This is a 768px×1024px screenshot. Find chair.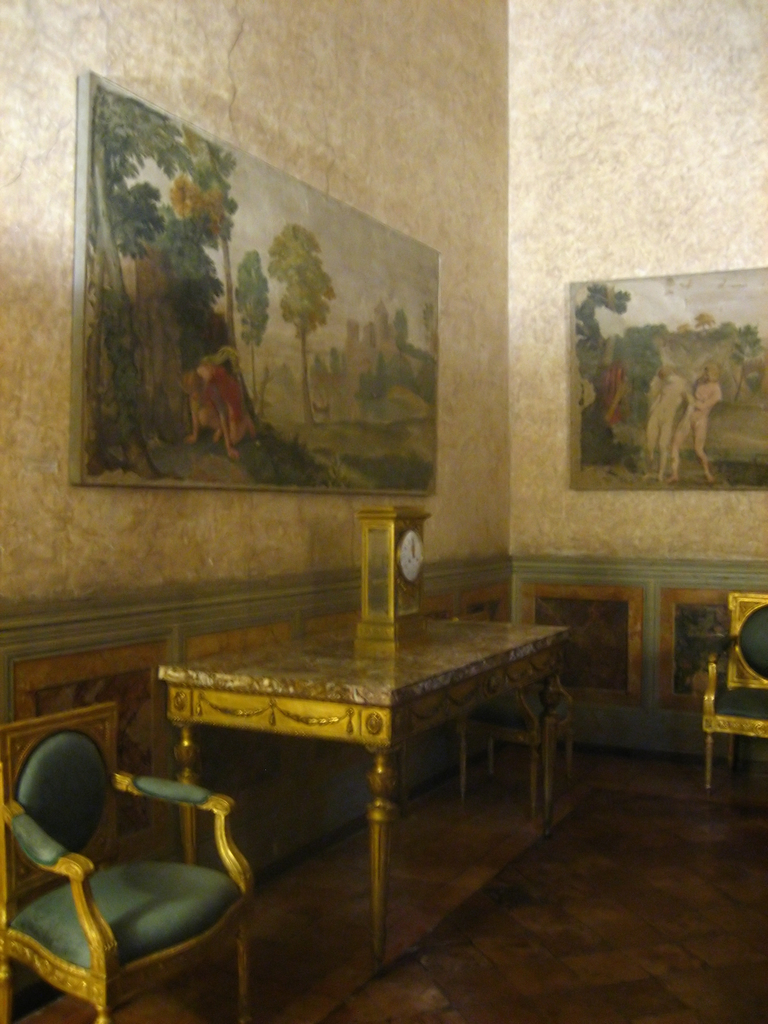
Bounding box: (x1=706, y1=588, x2=767, y2=797).
